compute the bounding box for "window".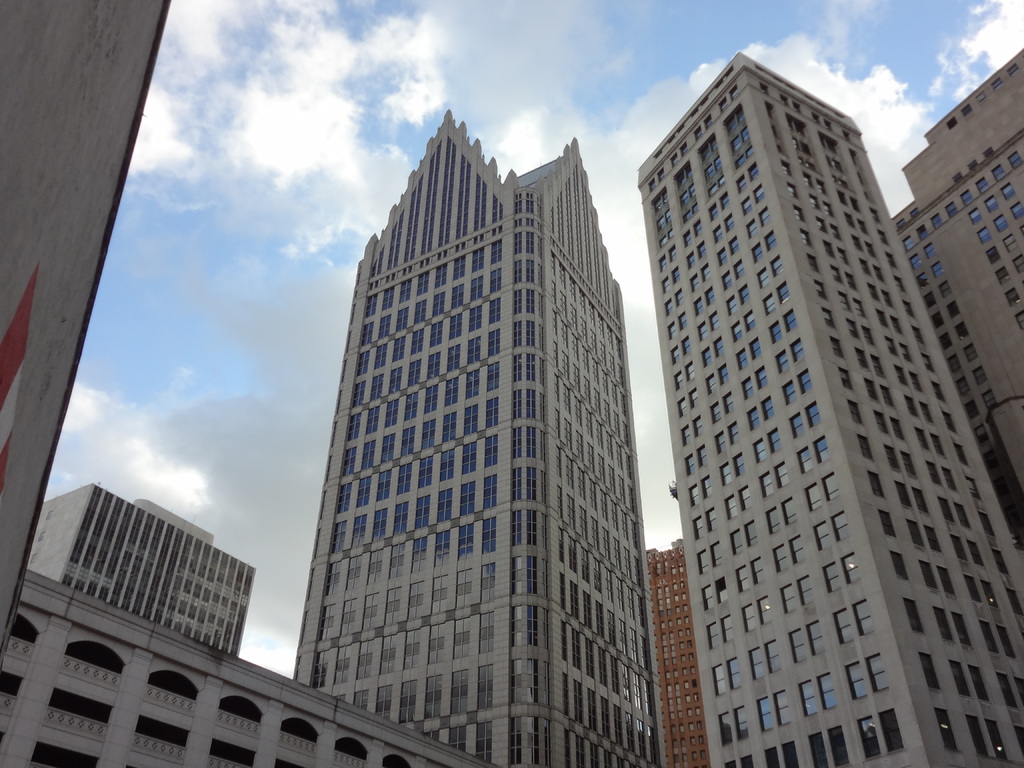
x1=991, y1=546, x2=1004, y2=574.
